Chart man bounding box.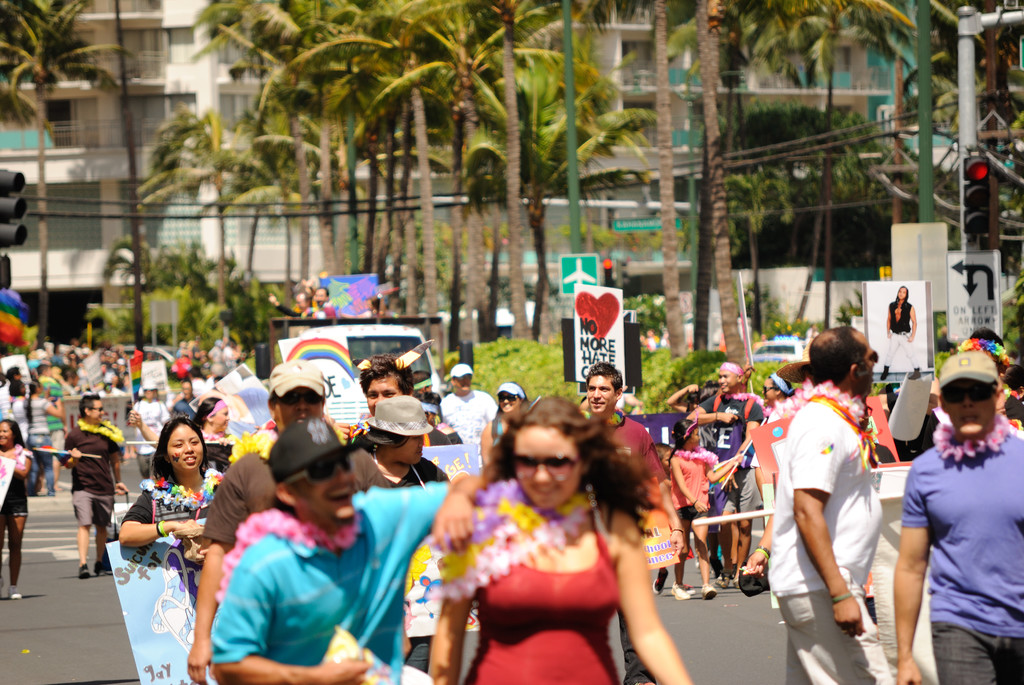
Charted: 267,294,314,319.
